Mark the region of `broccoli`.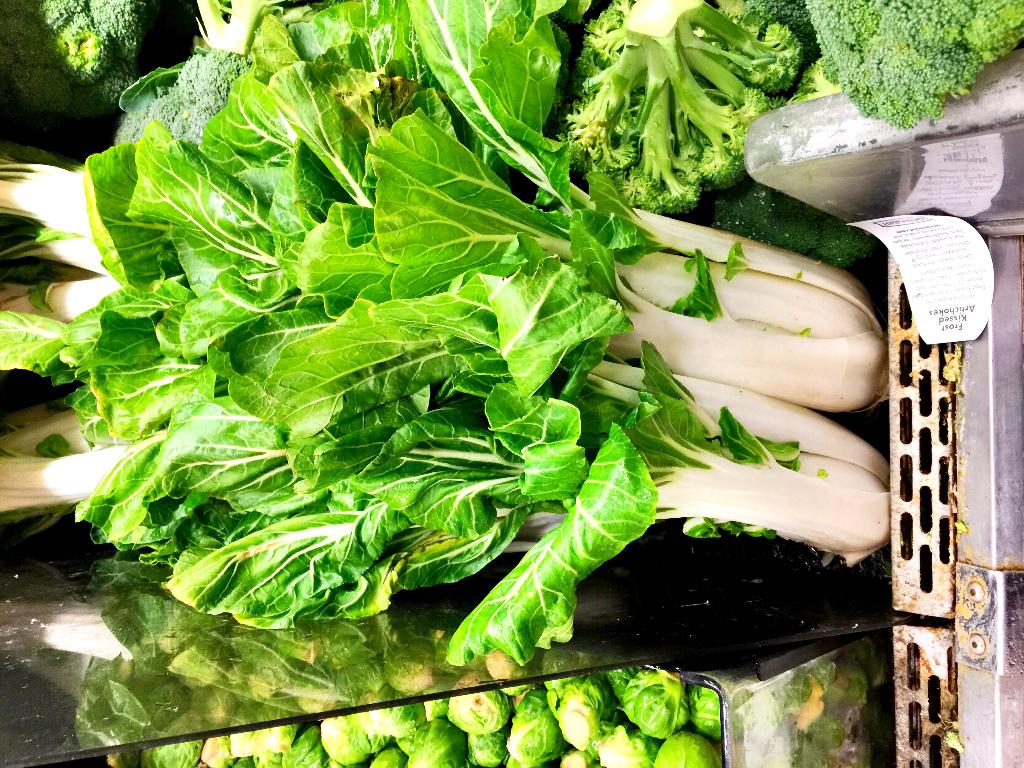
Region: x1=703 y1=184 x2=874 y2=268.
